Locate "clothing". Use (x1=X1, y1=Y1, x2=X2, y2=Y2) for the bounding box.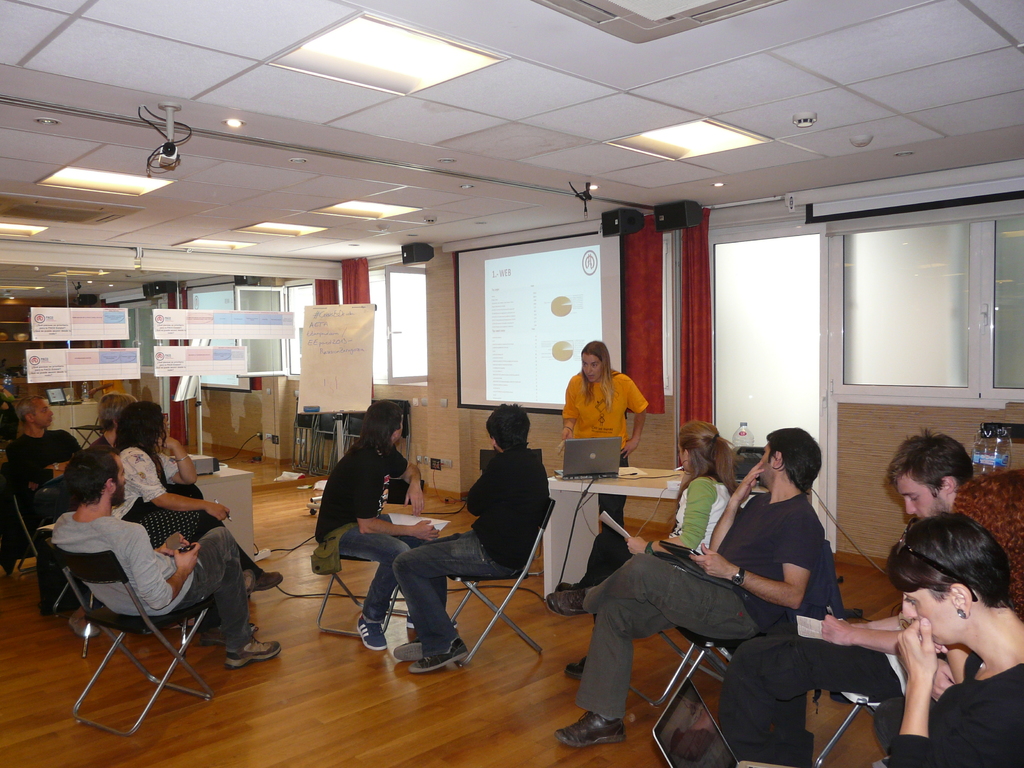
(x1=570, y1=474, x2=716, y2=583).
